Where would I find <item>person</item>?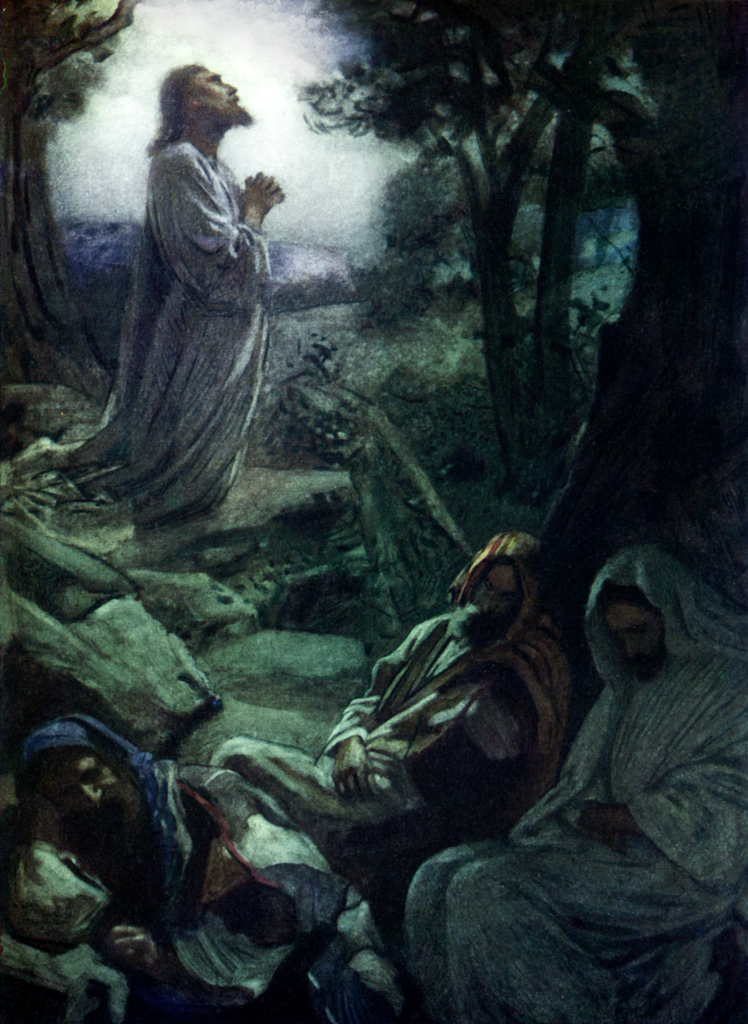
At region(495, 478, 737, 1004).
